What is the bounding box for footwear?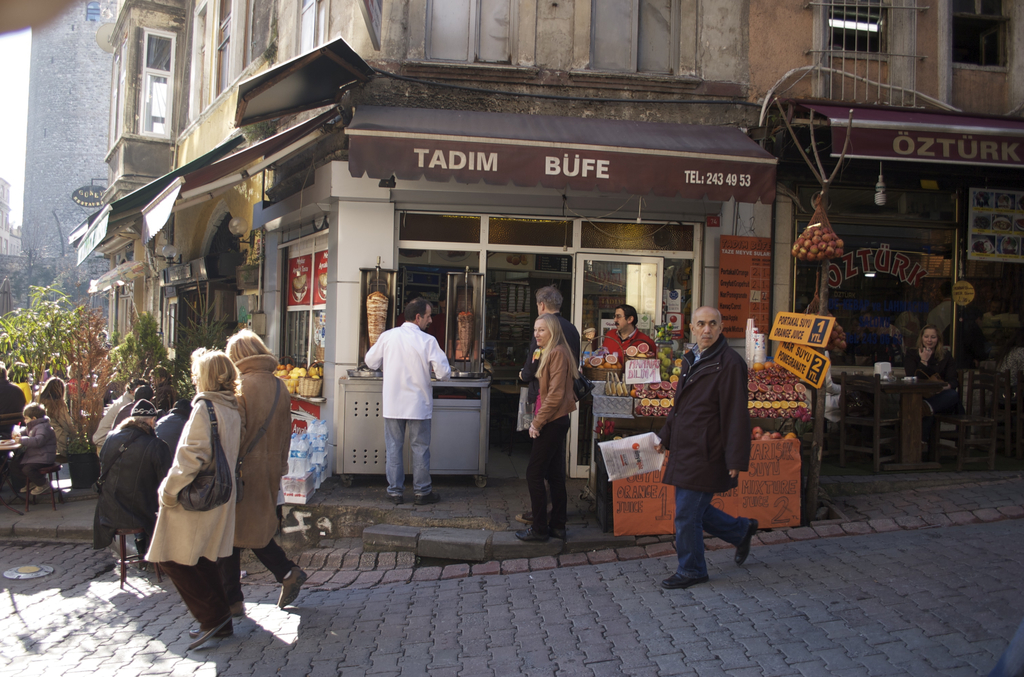
735, 516, 755, 567.
